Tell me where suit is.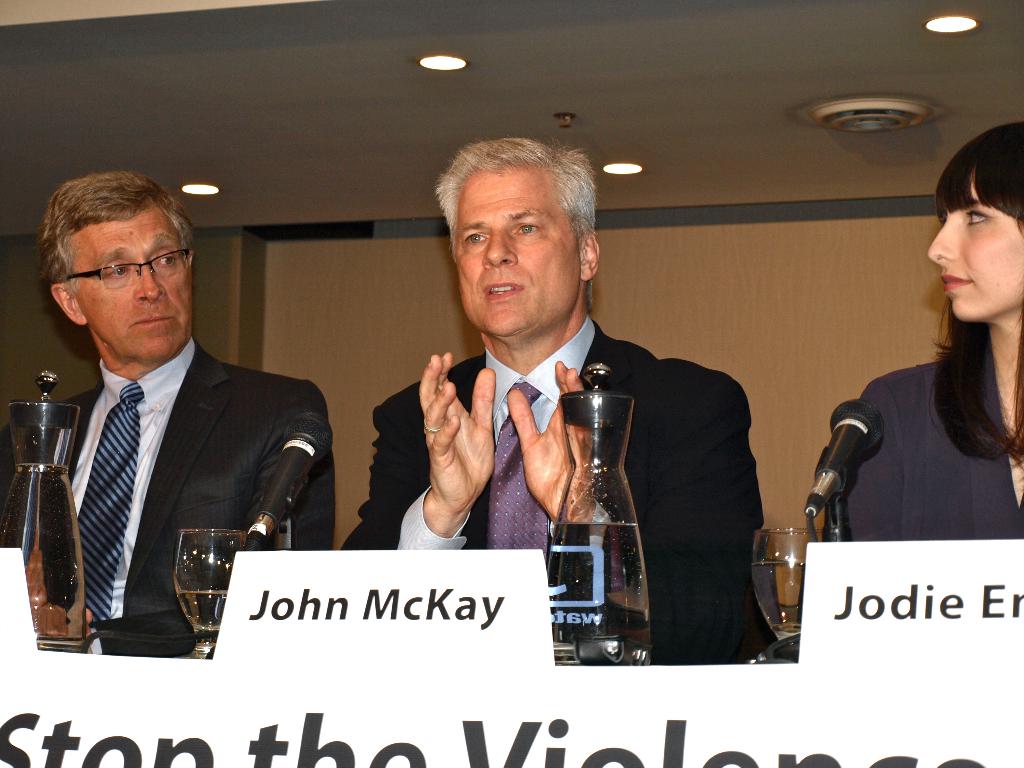
suit is at {"x1": 825, "y1": 360, "x2": 1023, "y2": 540}.
